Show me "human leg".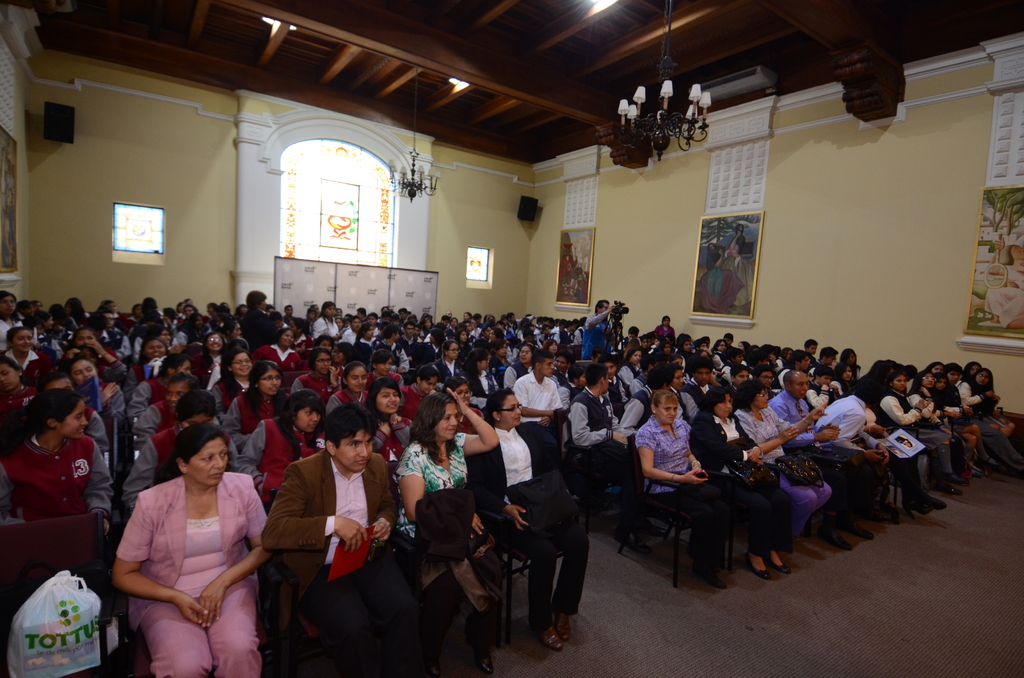
"human leg" is here: {"left": 551, "top": 517, "right": 588, "bottom": 633}.
